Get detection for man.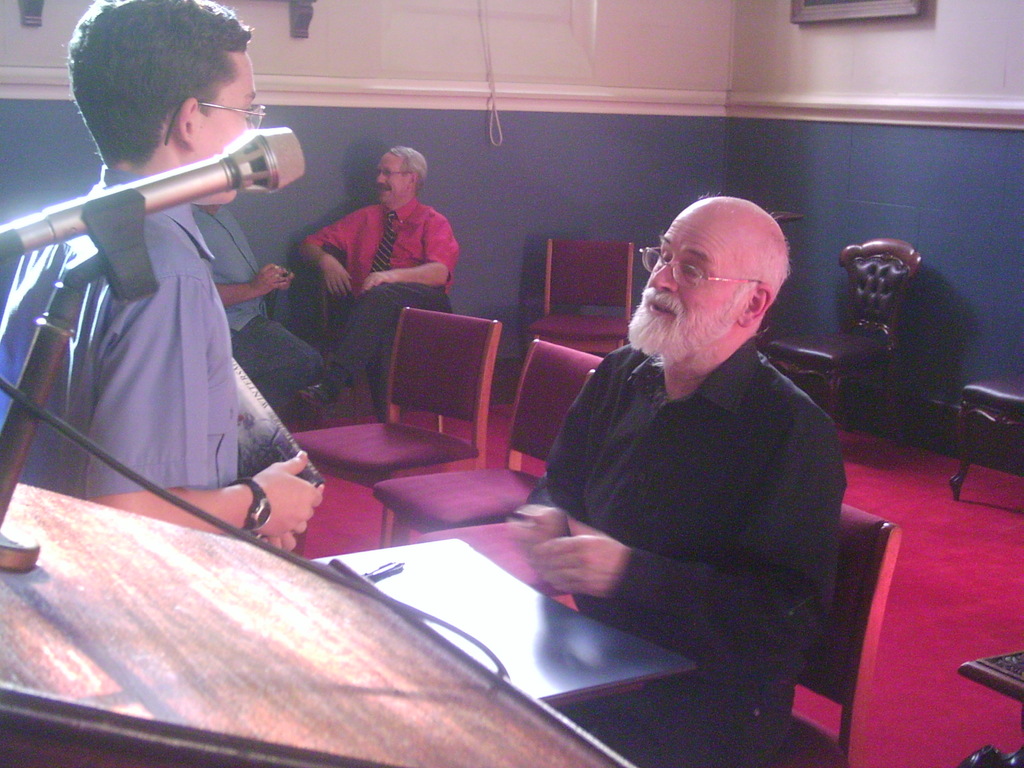
Detection: {"x1": 0, "y1": 0, "x2": 324, "y2": 556}.
